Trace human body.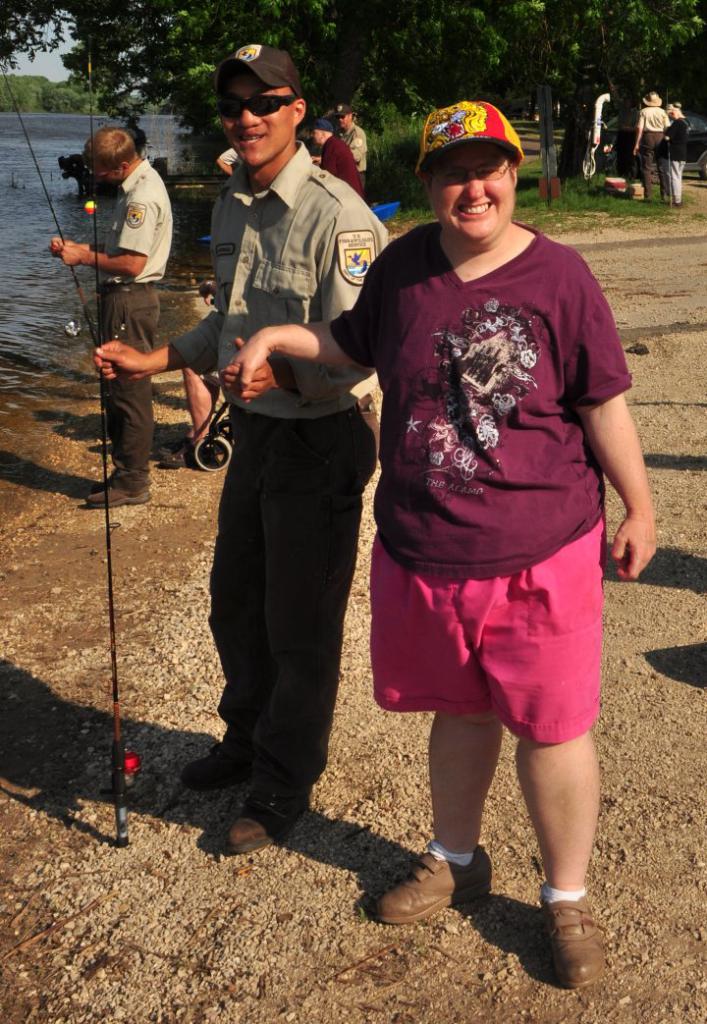
Traced to BBox(625, 89, 670, 197).
